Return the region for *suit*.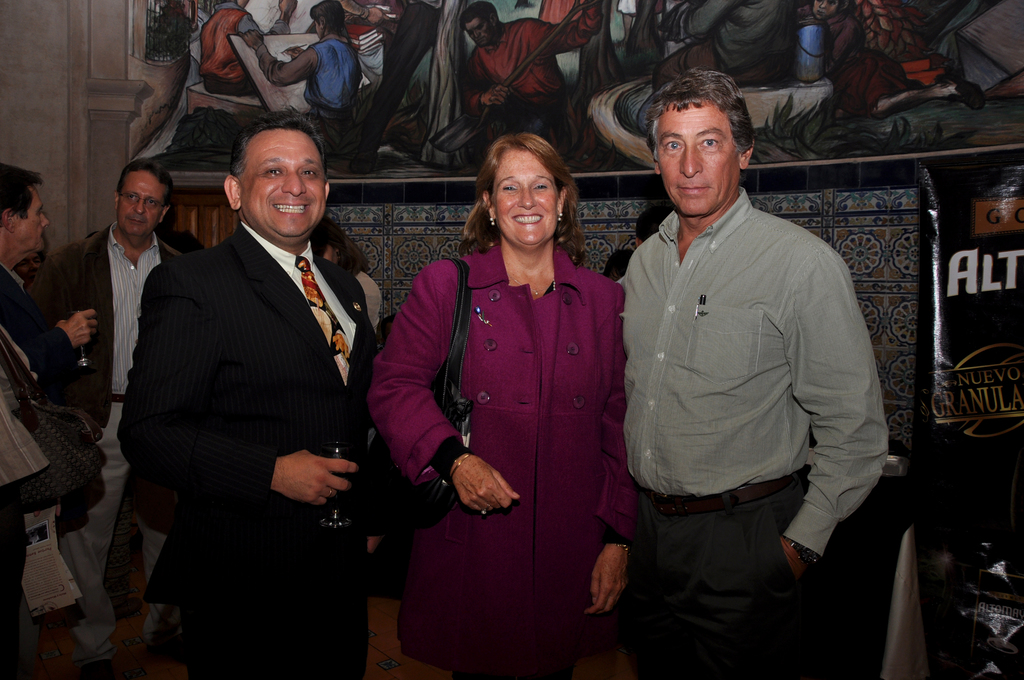
locate(30, 224, 180, 653).
